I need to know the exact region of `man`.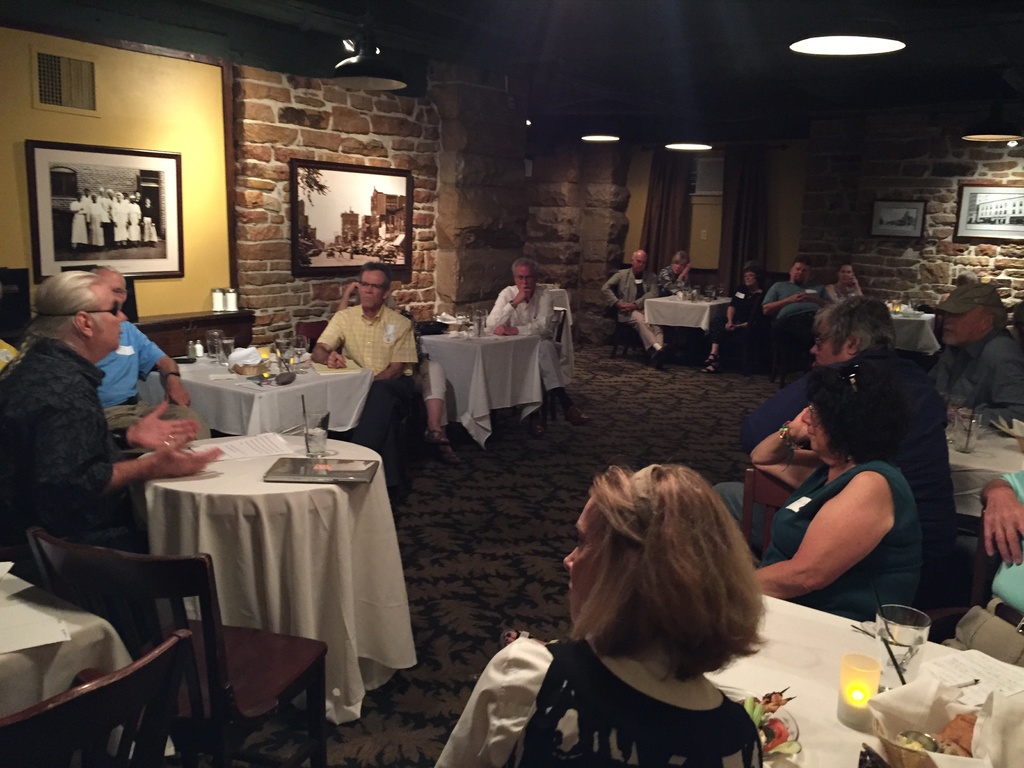
Region: {"left": 302, "top": 276, "right": 408, "bottom": 414}.
